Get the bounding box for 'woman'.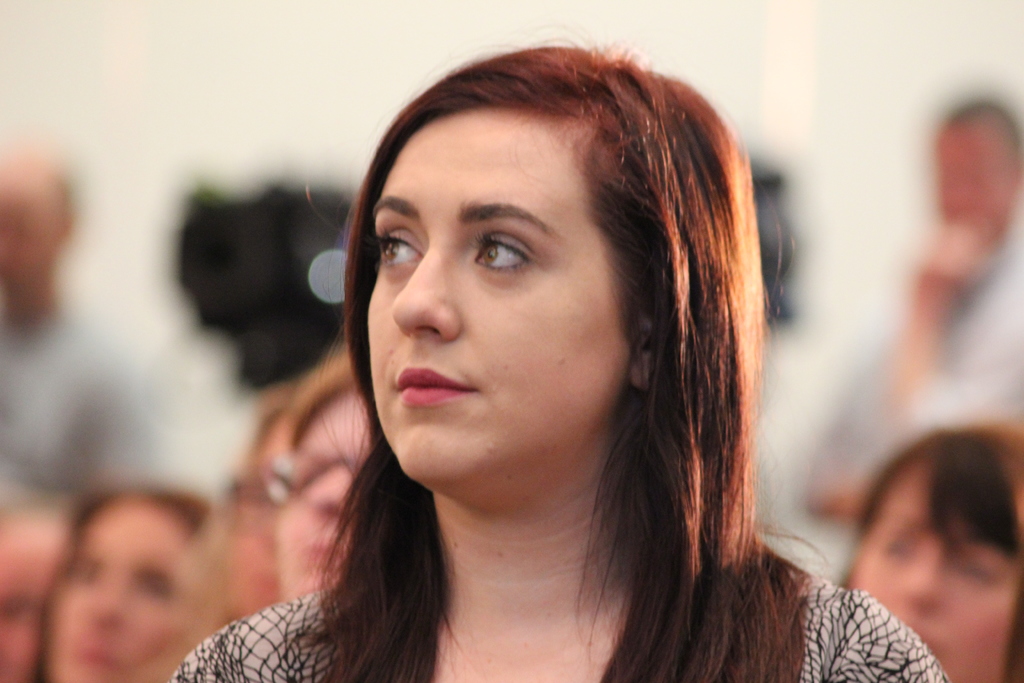
left=165, top=42, right=955, bottom=682.
